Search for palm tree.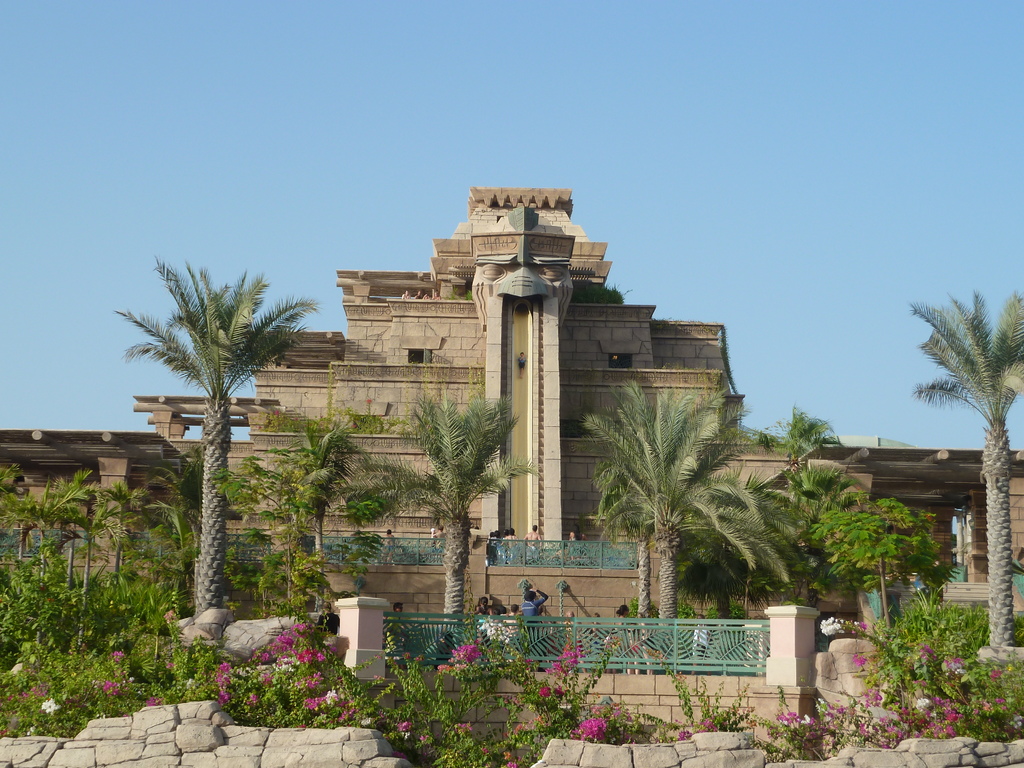
Found at (x1=350, y1=388, x2=536, y2=648).
